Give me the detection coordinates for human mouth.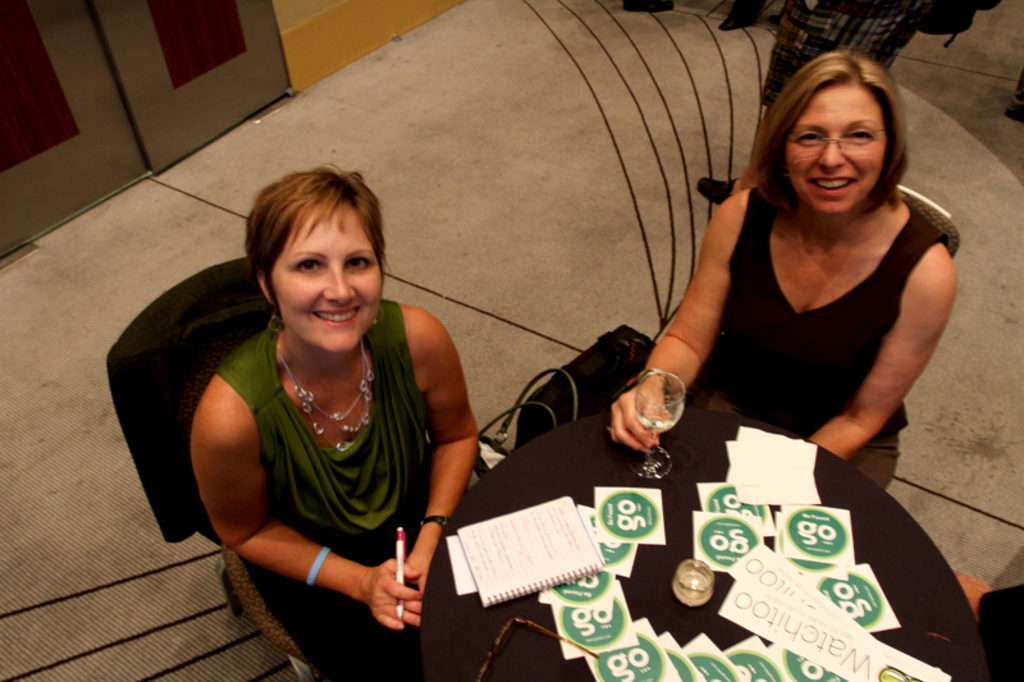
x1=310, y1=306, x2=360, y2=328.
